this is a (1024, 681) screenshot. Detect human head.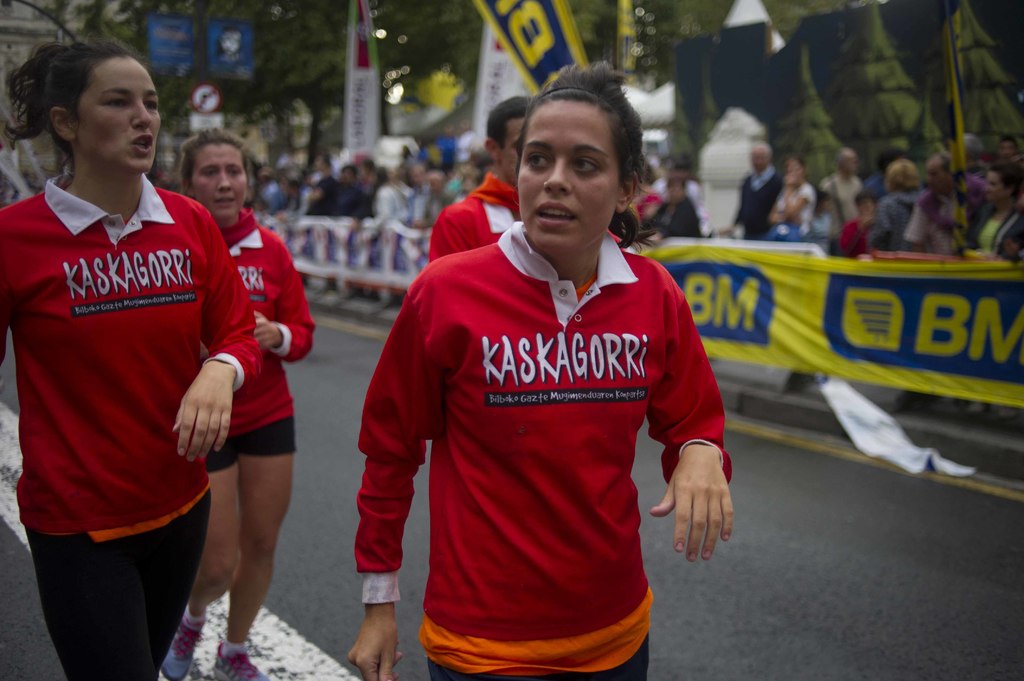
179:130:252:216.
